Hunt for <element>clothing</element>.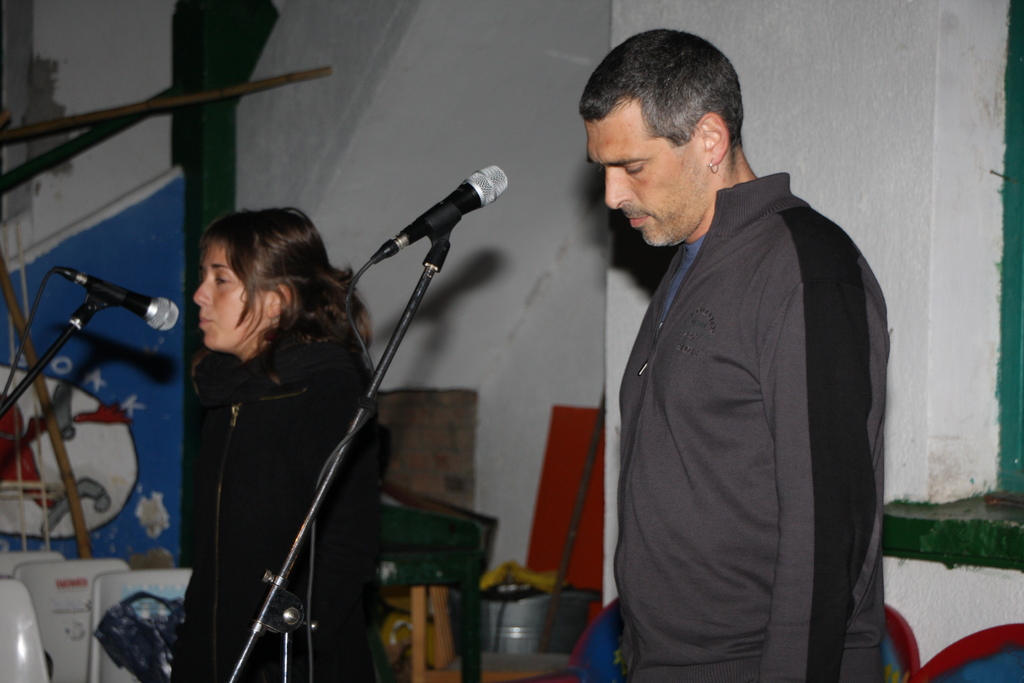
Hunted down at x1=592 y1=137 x2=903 y2=682.
